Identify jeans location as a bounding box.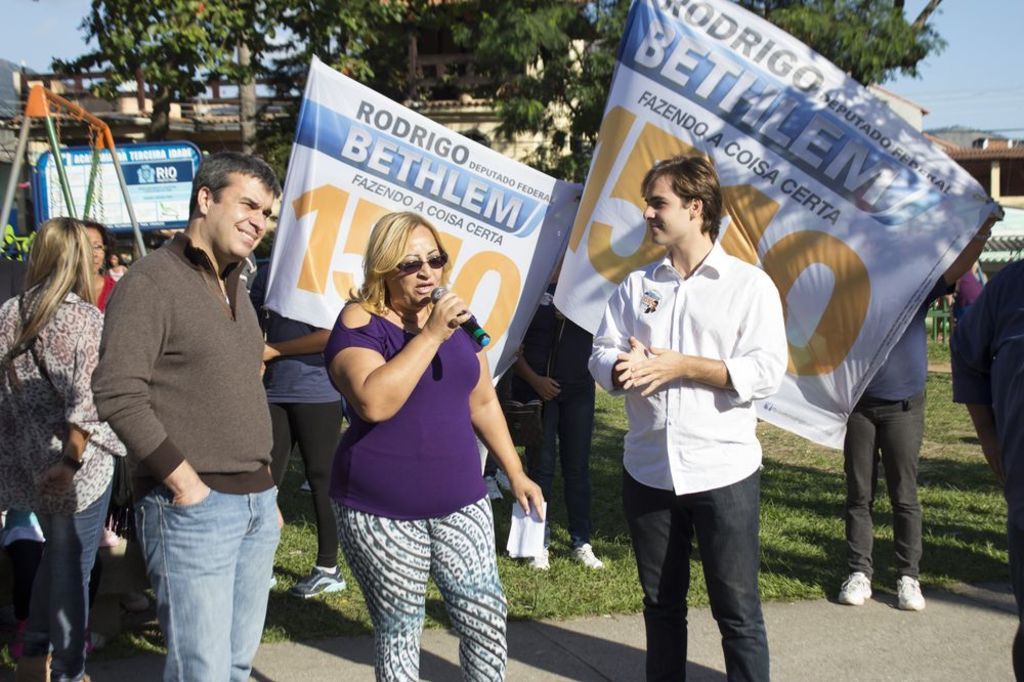
crop(126, 470, 269, 681).
